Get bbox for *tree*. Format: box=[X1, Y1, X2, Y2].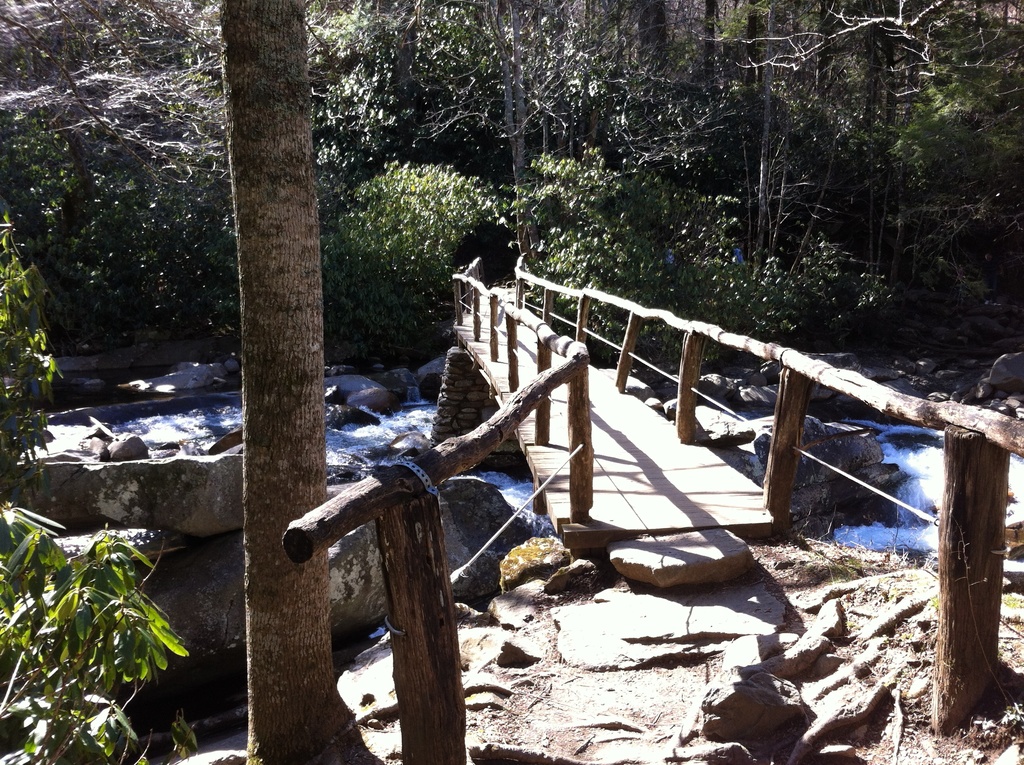
box=[0, 496, 189, 764].
